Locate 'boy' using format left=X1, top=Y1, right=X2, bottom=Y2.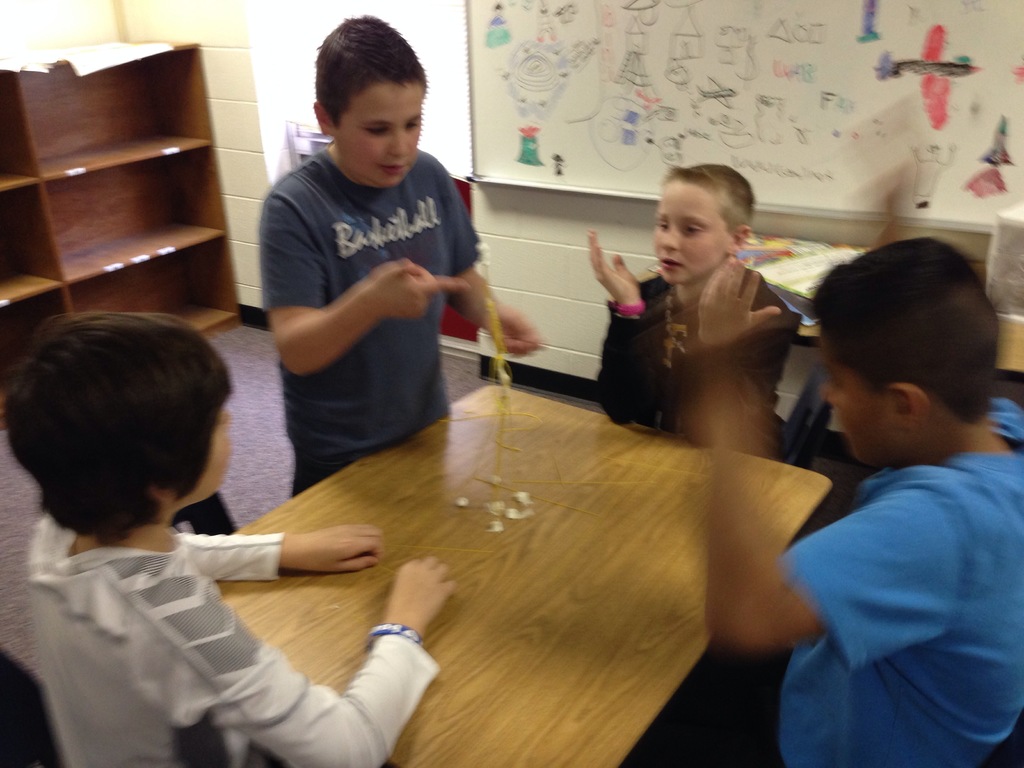
left=582, top=164, right=822, bottom=420.
